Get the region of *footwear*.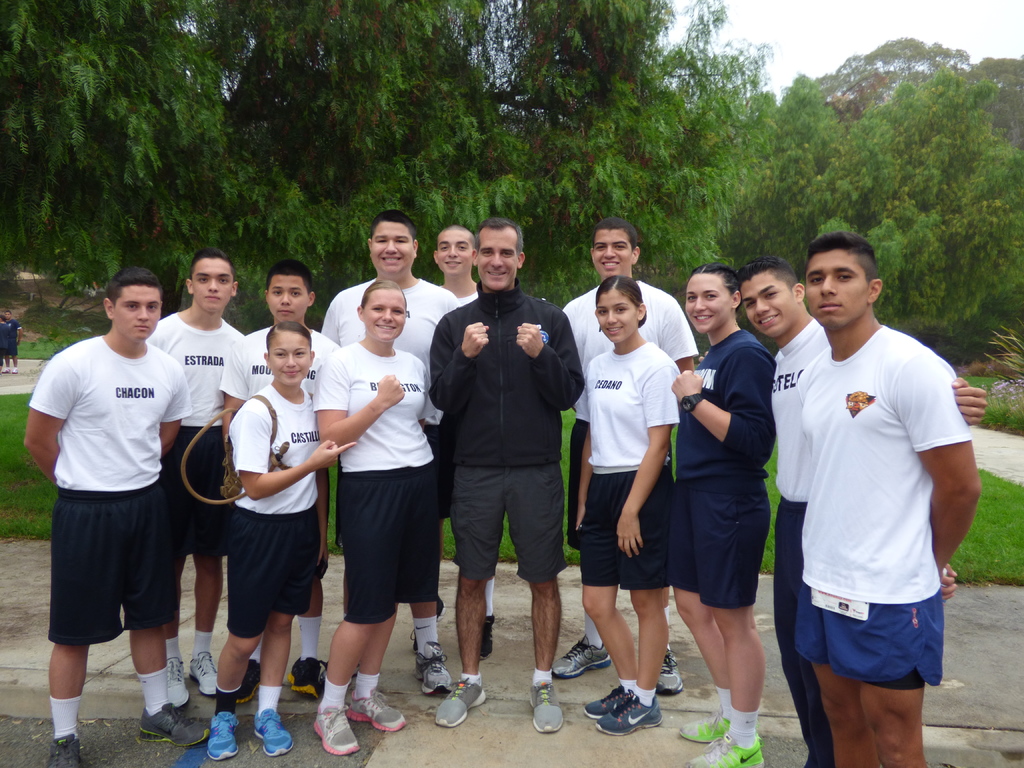
select_region(207, 707, 239, 762).
